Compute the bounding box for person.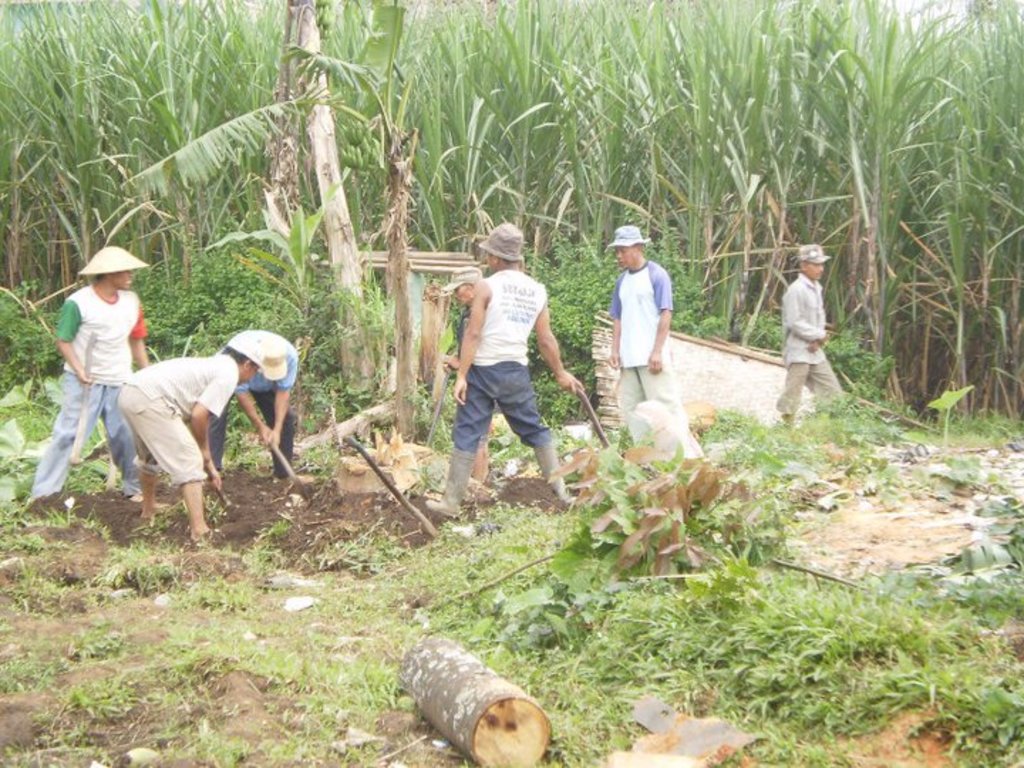
<box>432,265,492,486</box>.
